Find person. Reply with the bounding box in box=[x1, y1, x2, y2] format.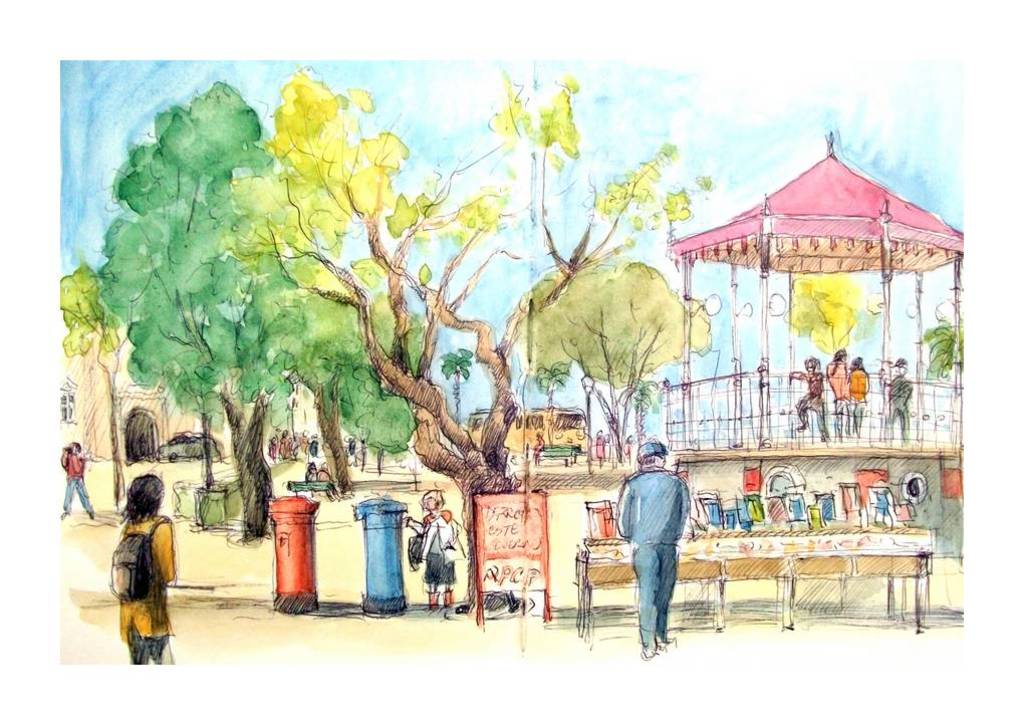
box=[622, 436, 700, 647].
